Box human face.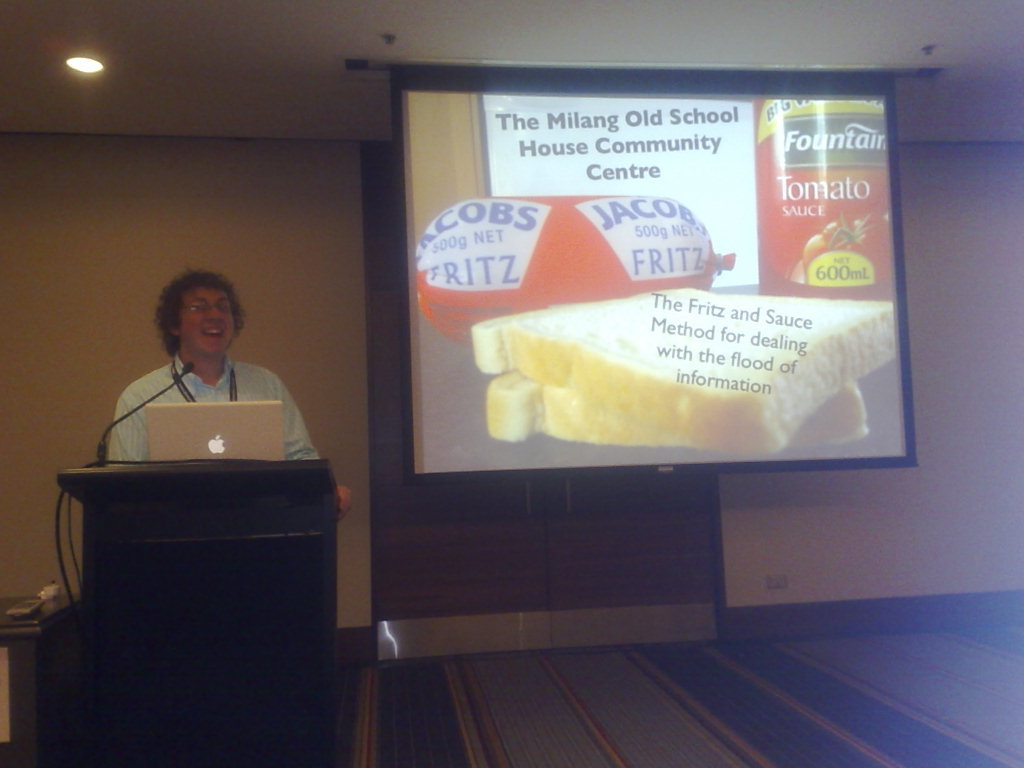
172 276 247 357.
